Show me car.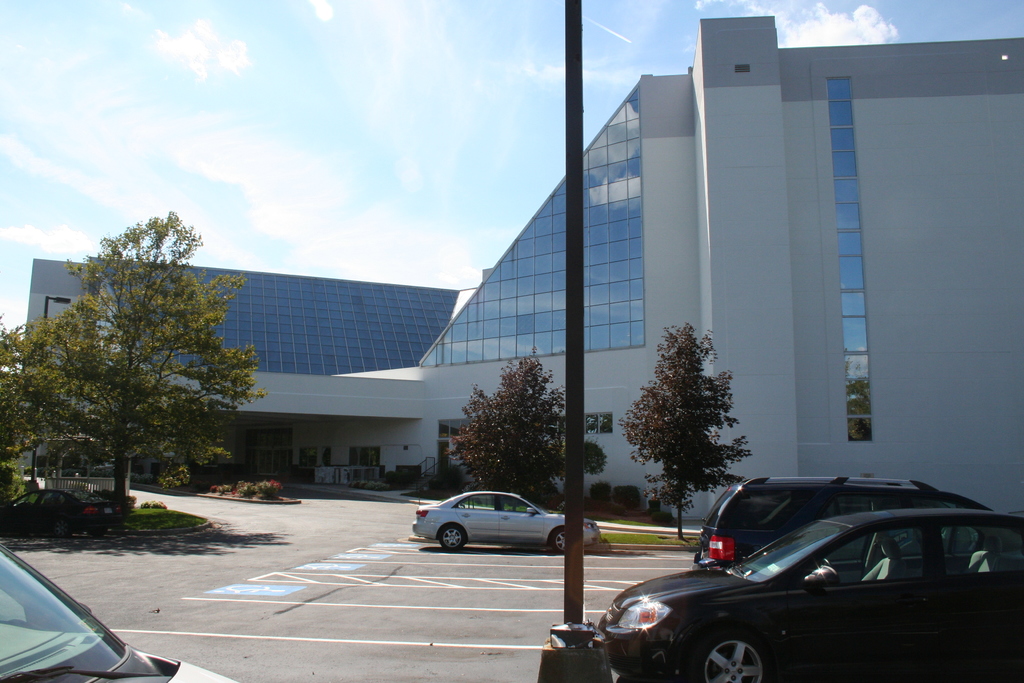
car is here: [413, 487, 600, 548].
